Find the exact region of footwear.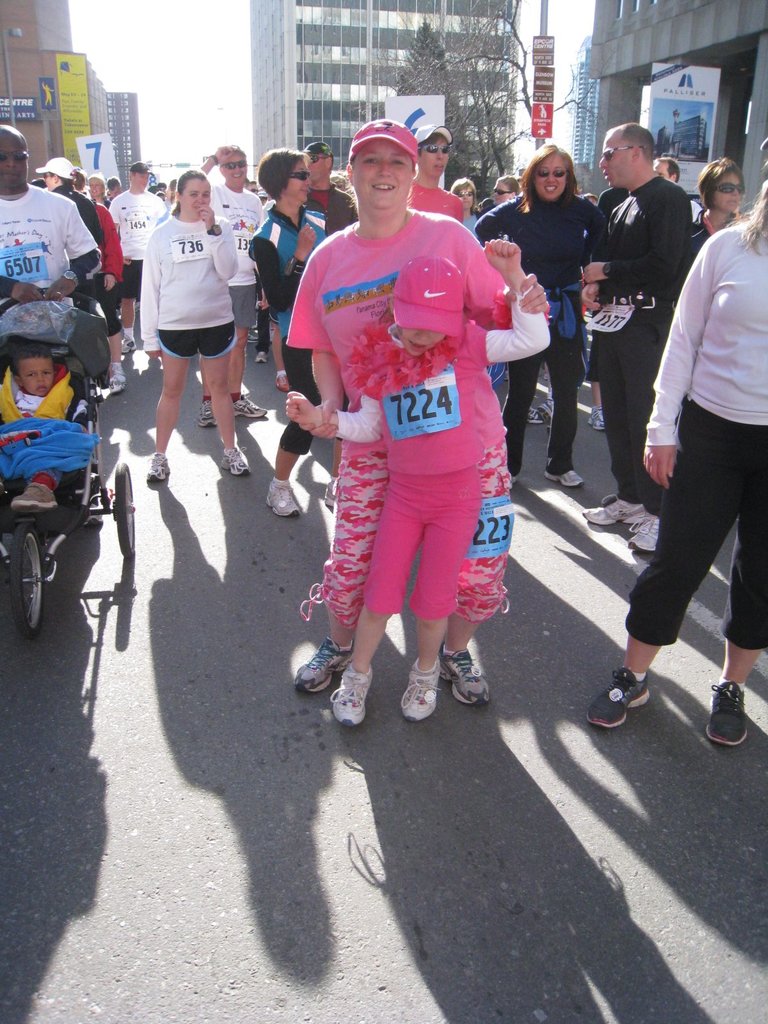
Exact region: 120/335/139/354.
